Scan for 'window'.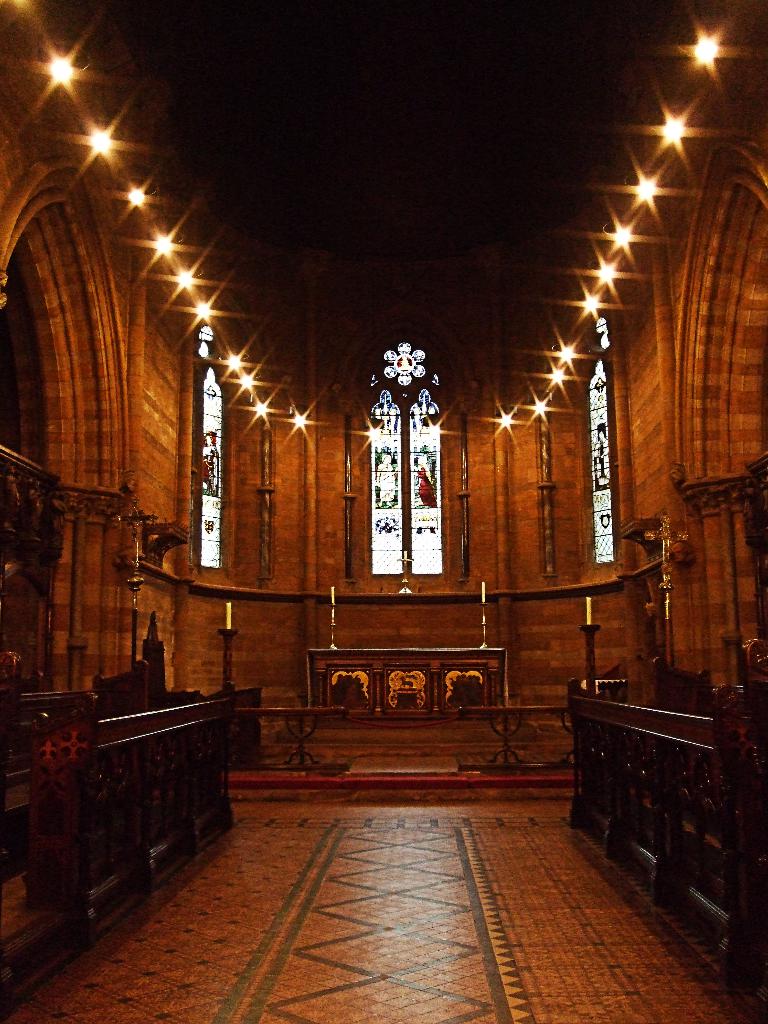
Scan result: bbox(194, 362, 234, 564).
